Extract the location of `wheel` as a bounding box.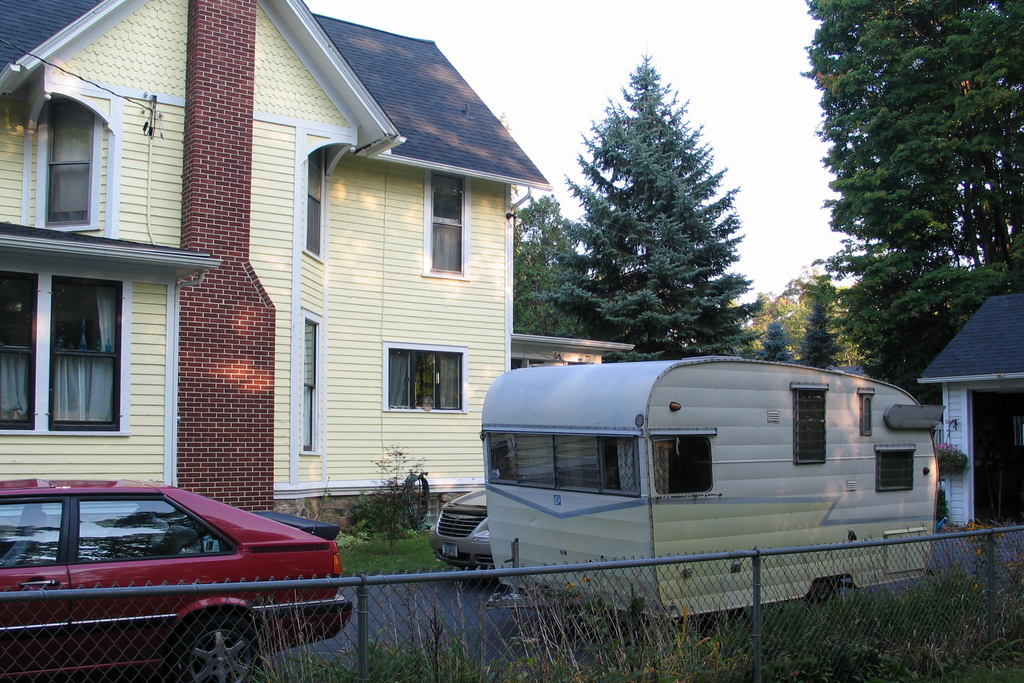
left=183, top=607, right=257, bottom=682.
